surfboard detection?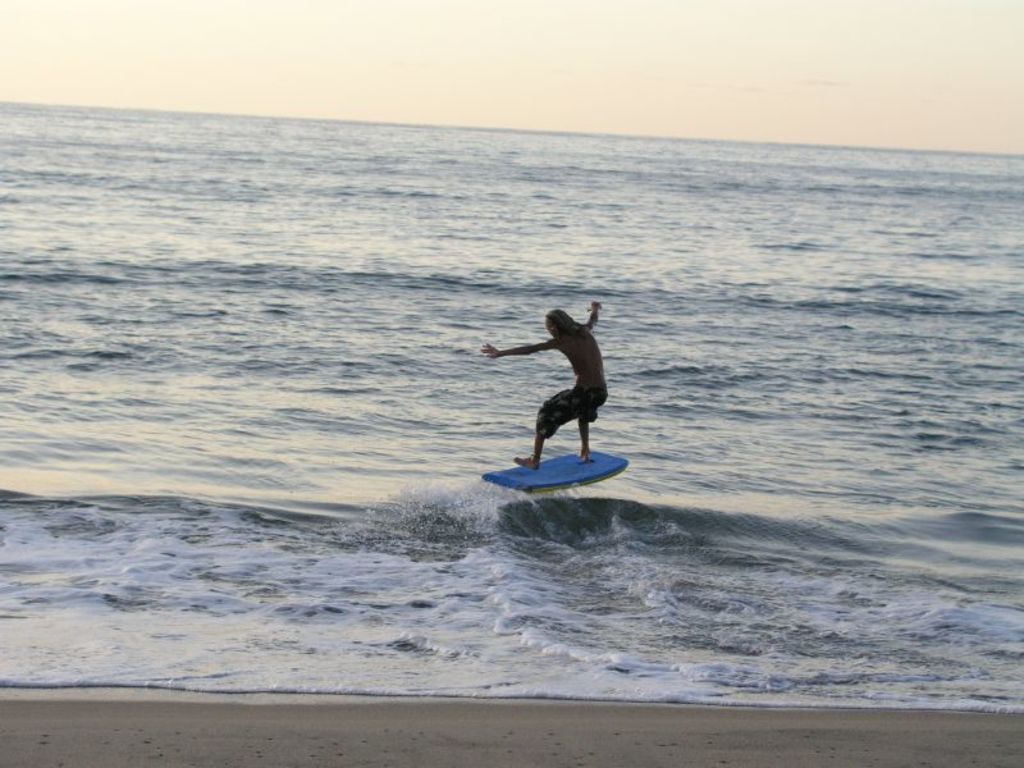
484/445/630/498
